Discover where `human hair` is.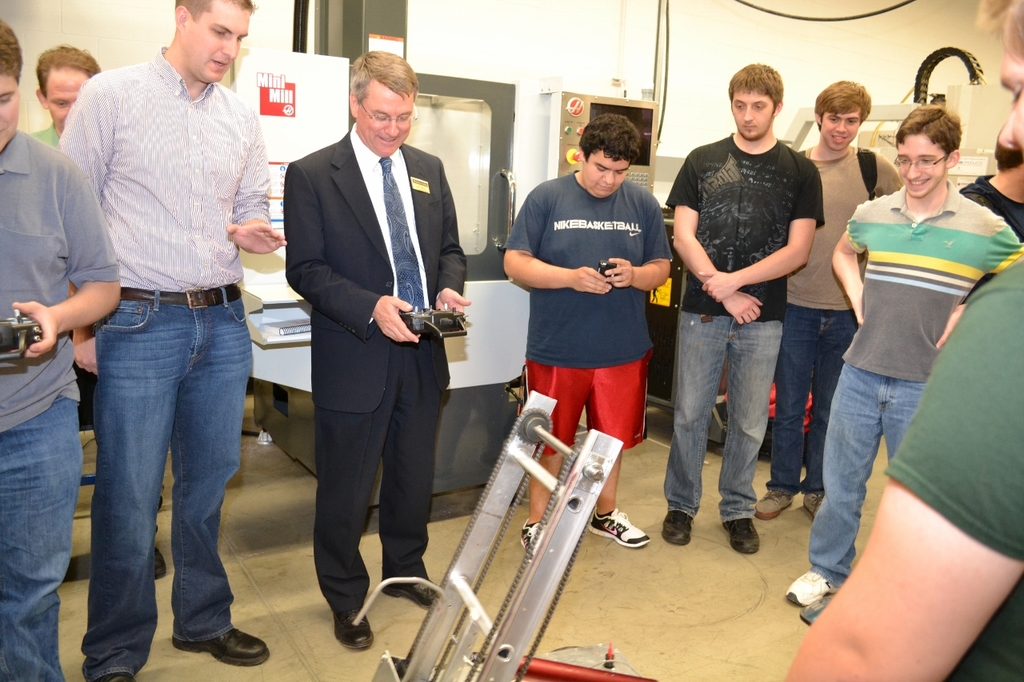
Discovered at select_region(579, 111, 642, 157).
